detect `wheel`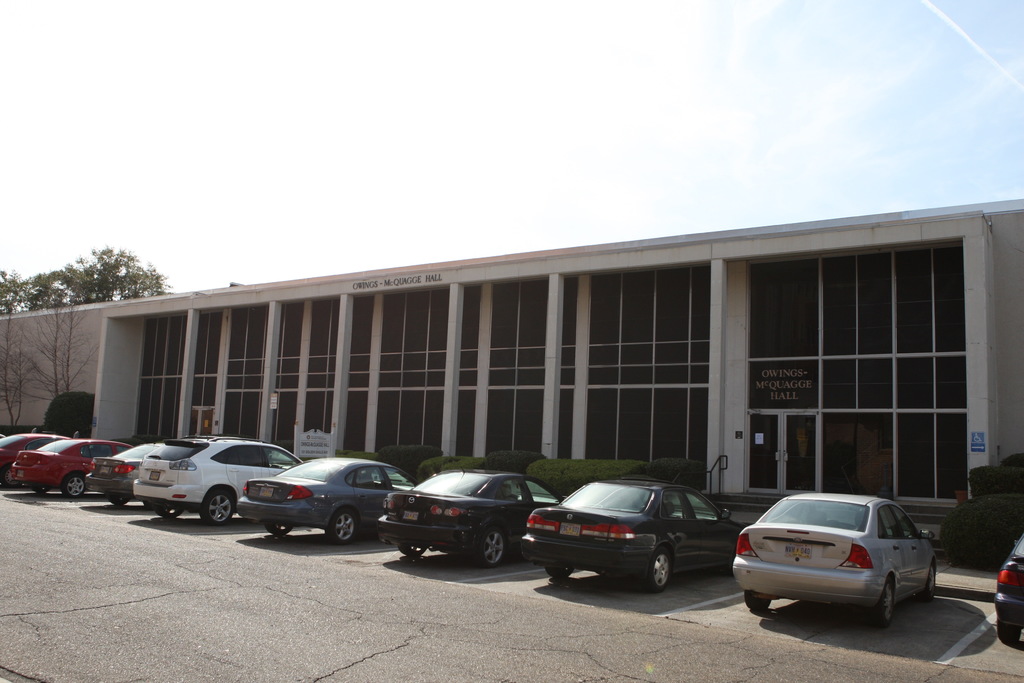
crop(328, 506, 356, 545)
